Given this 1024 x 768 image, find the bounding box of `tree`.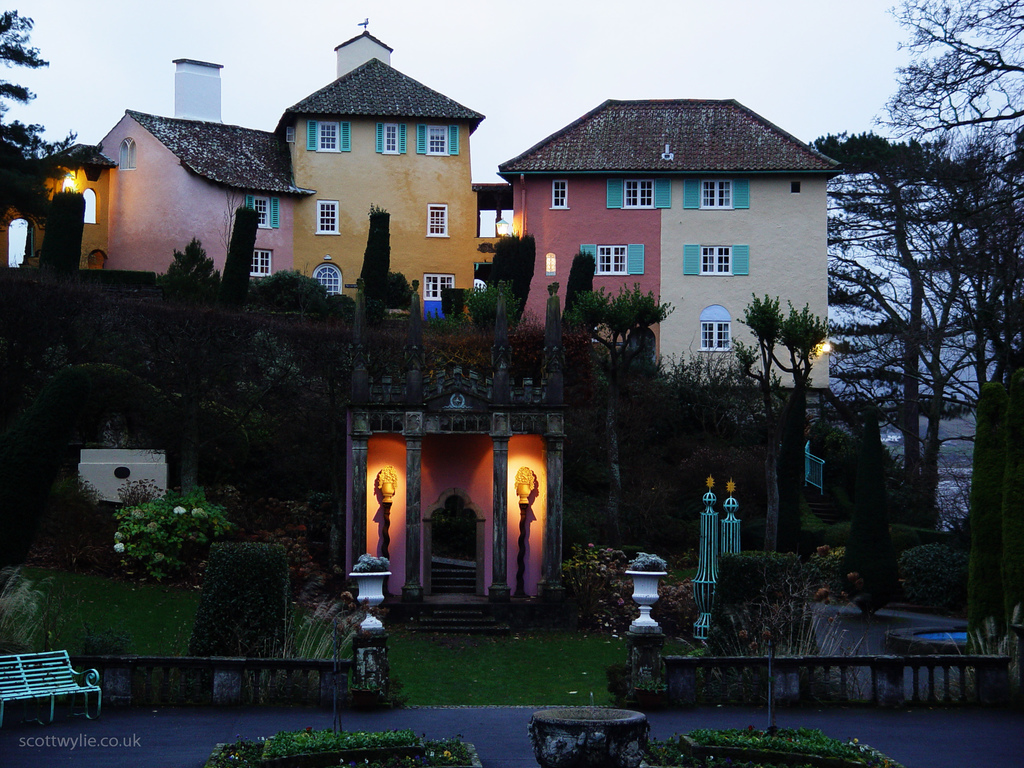
[left=862, top=0, right=1023, bottom=659].
